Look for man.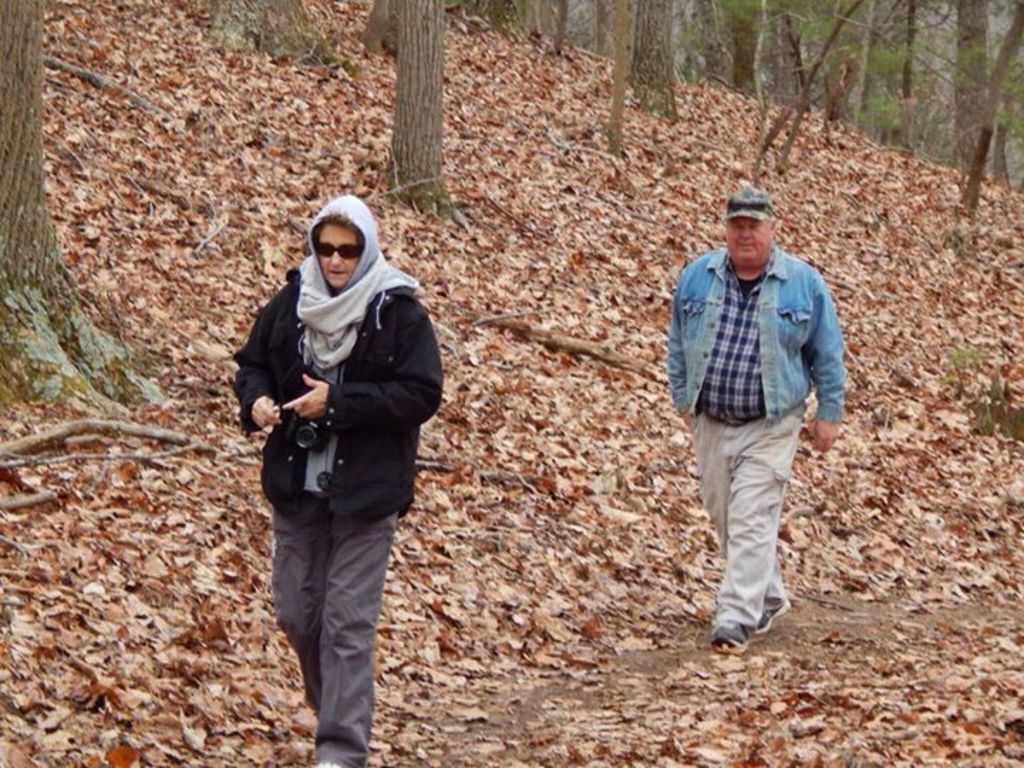
Found: bbox(661, 169, 849, 654).
